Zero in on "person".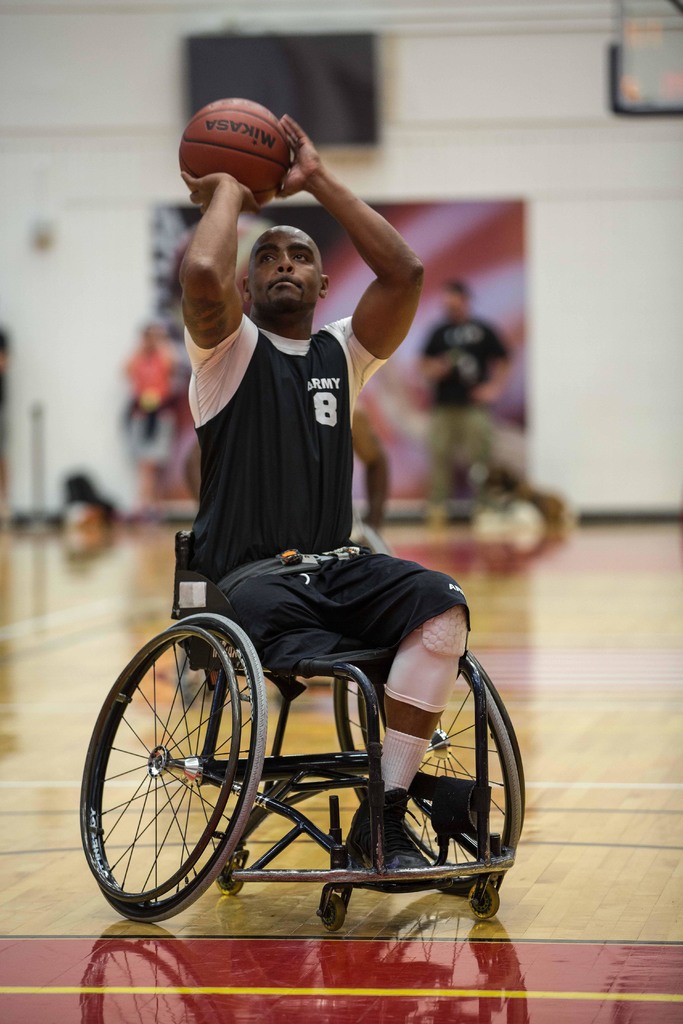
Zeroed in: (x1=418, y1=278, x2=516, y2=526).
